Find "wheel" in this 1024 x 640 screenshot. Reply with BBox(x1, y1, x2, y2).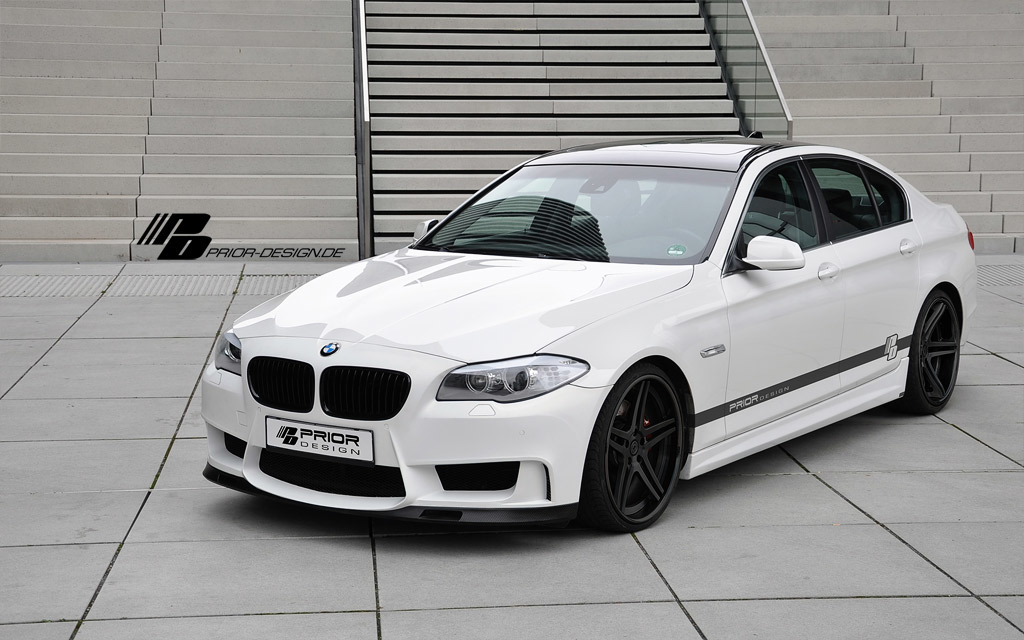
BBox(904, 298, 965, 418).
